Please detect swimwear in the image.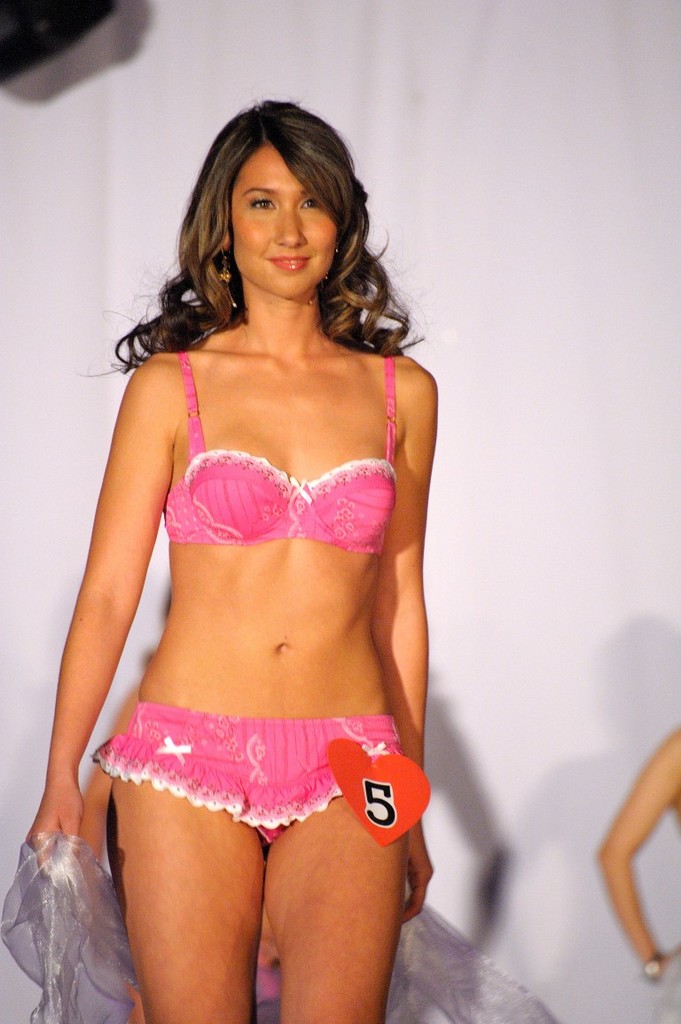
BBox(95, 704, 418, 838).
